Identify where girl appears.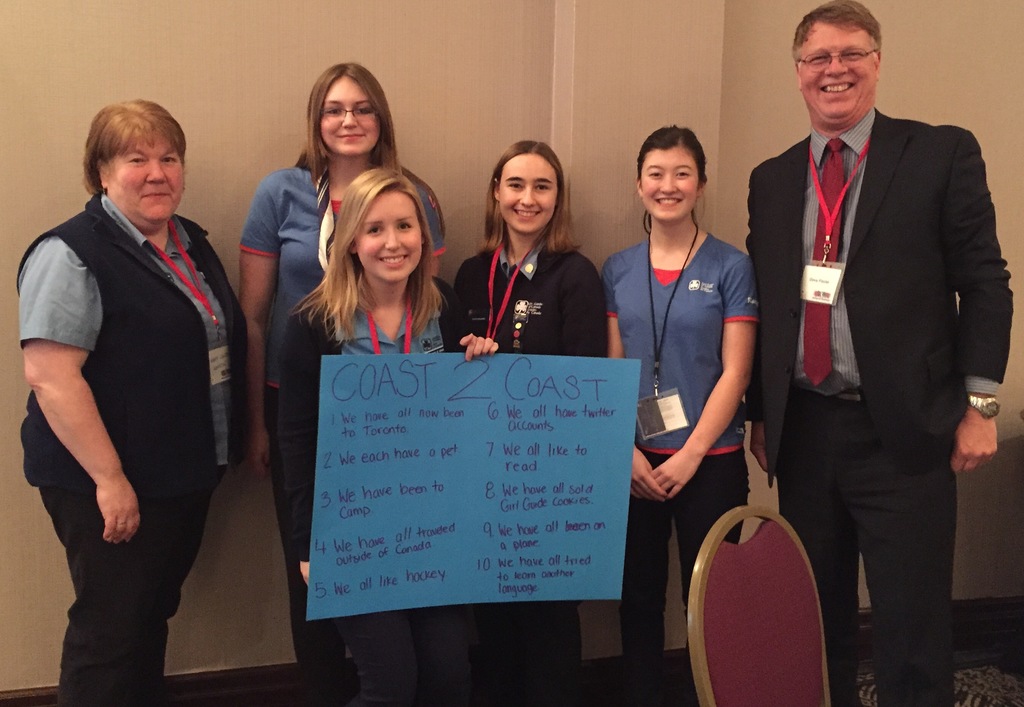
Appears at bbox=[448, 142, 607, 706].
